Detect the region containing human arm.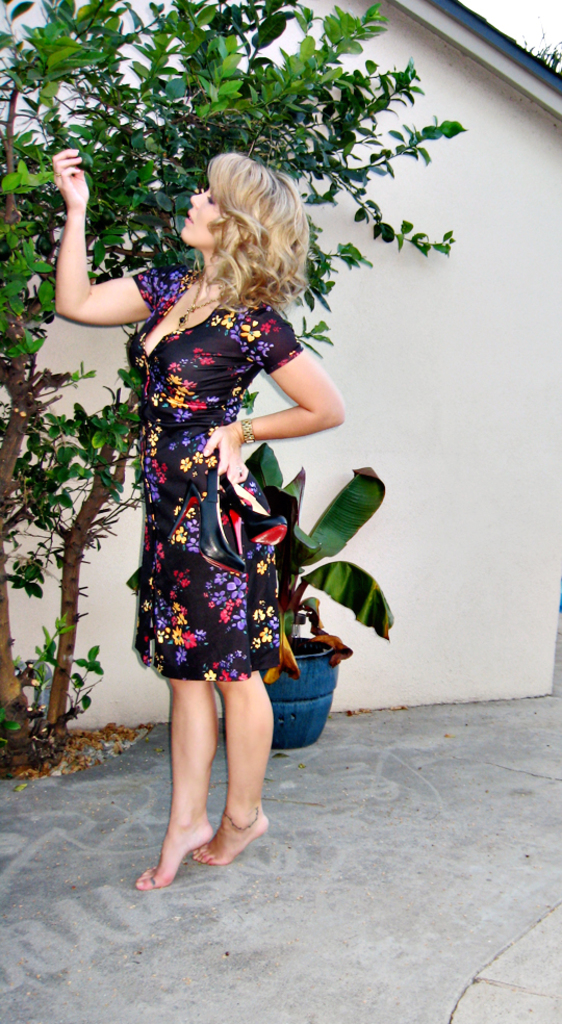
[x1=205, y1=309, x2=336, y2=502].
